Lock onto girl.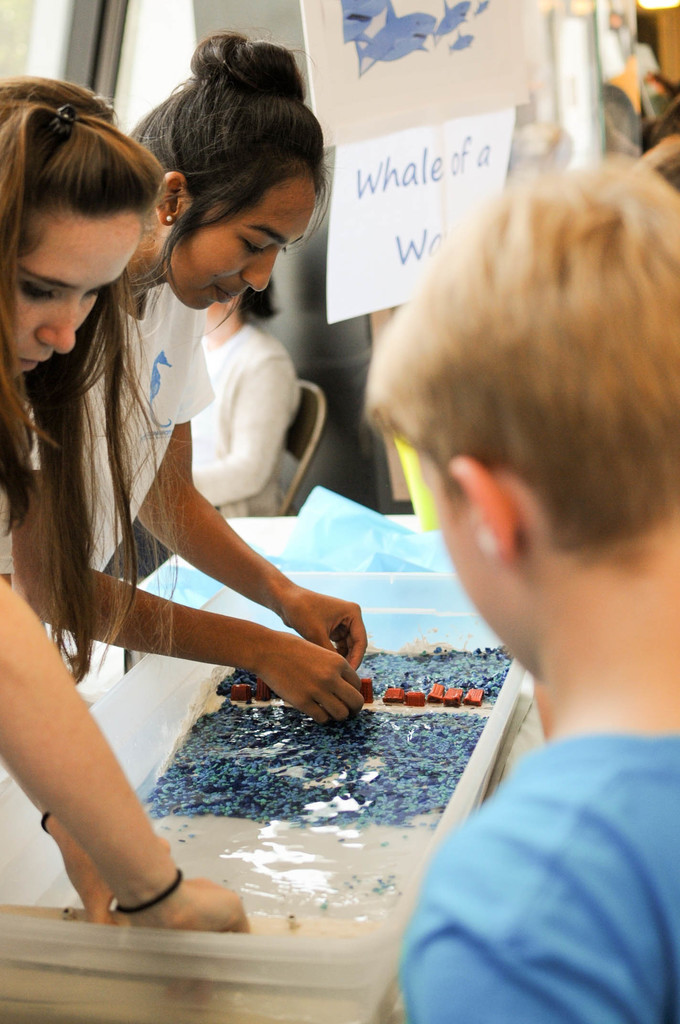
Locked: {"left": 0, "top": 64, "right": 252, "bottom": 934}.
